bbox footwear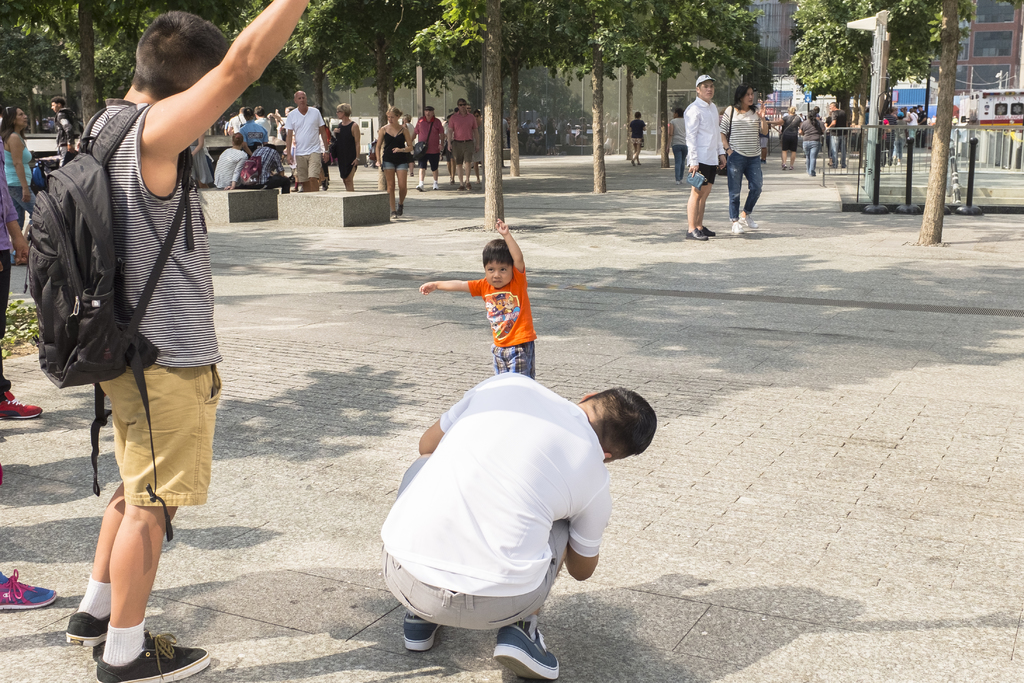
bbox(696, 224, 716, 239)
